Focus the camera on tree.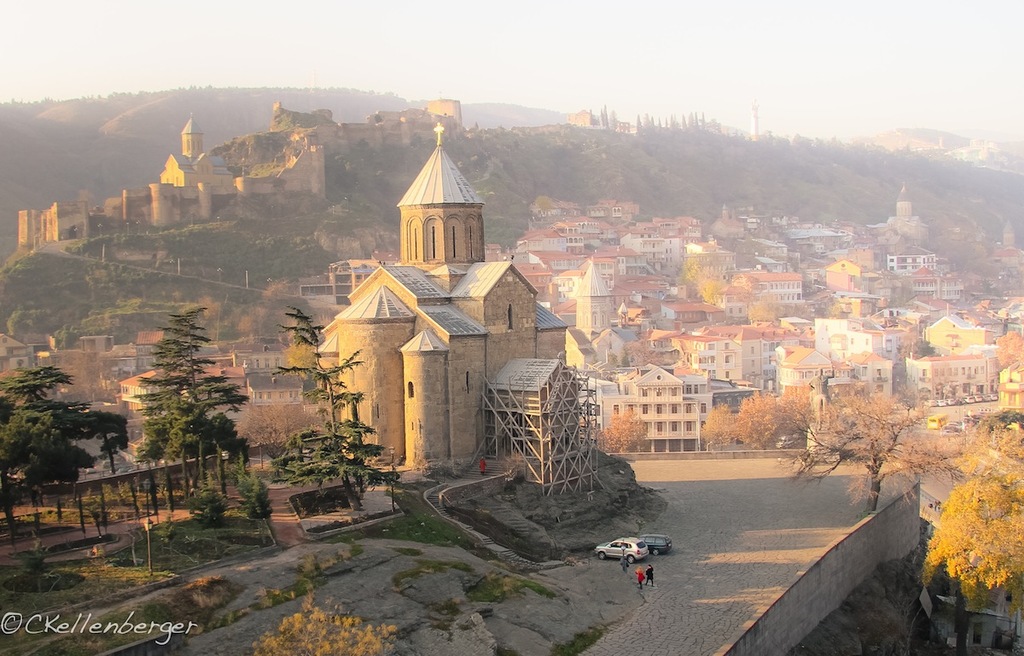
Focus region: {"x1": 930, "y1": 462, "x2": 1022, "y2": 626}.
